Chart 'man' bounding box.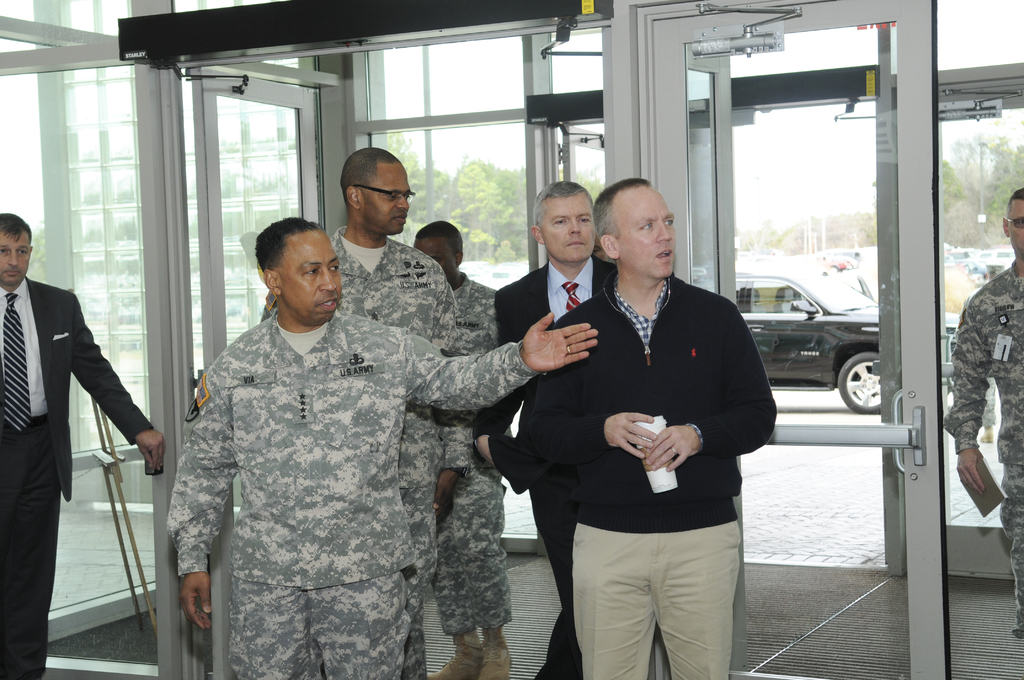
Charted: [168, 215, 596, 679].
